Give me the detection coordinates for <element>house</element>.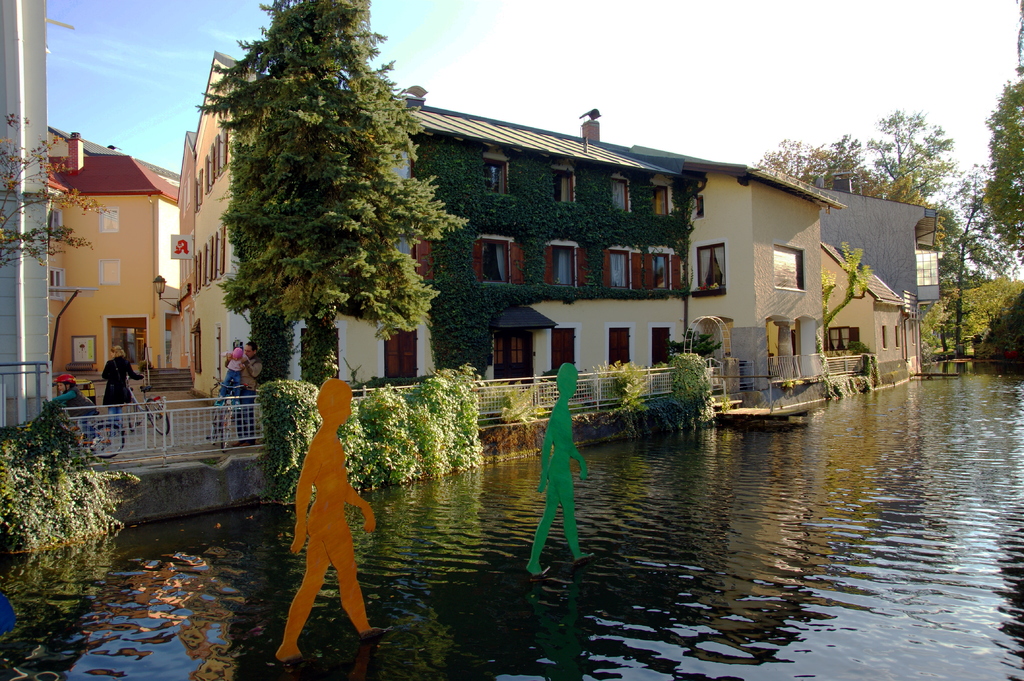
(left=174, top=58, right=846, bottom=451).
